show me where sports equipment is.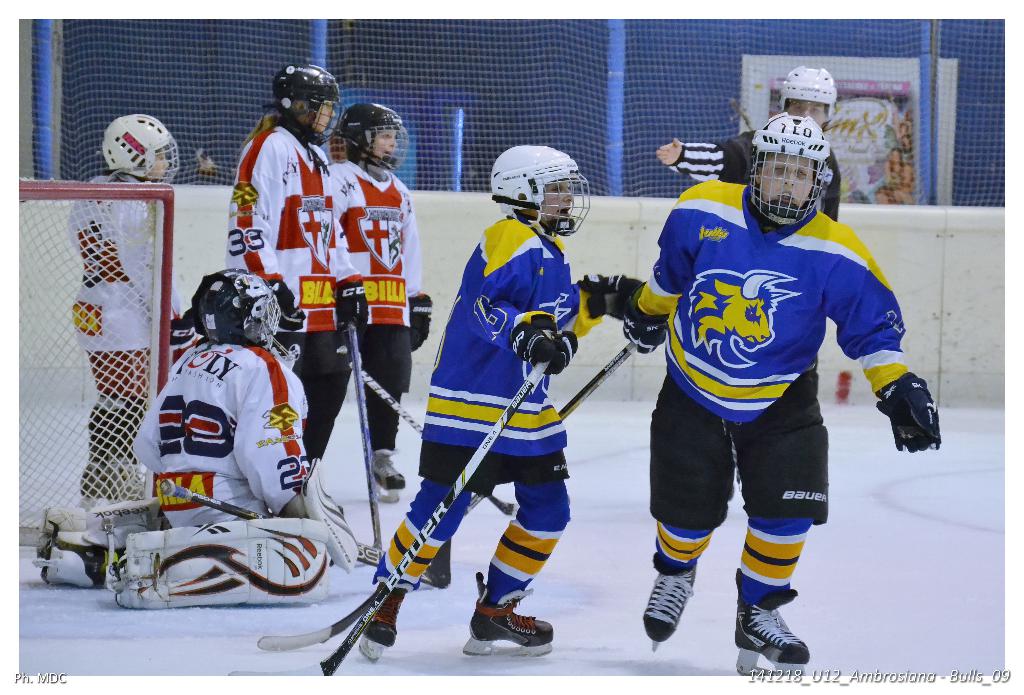
sports equipment is at box=[509, 312, 582, 378].
